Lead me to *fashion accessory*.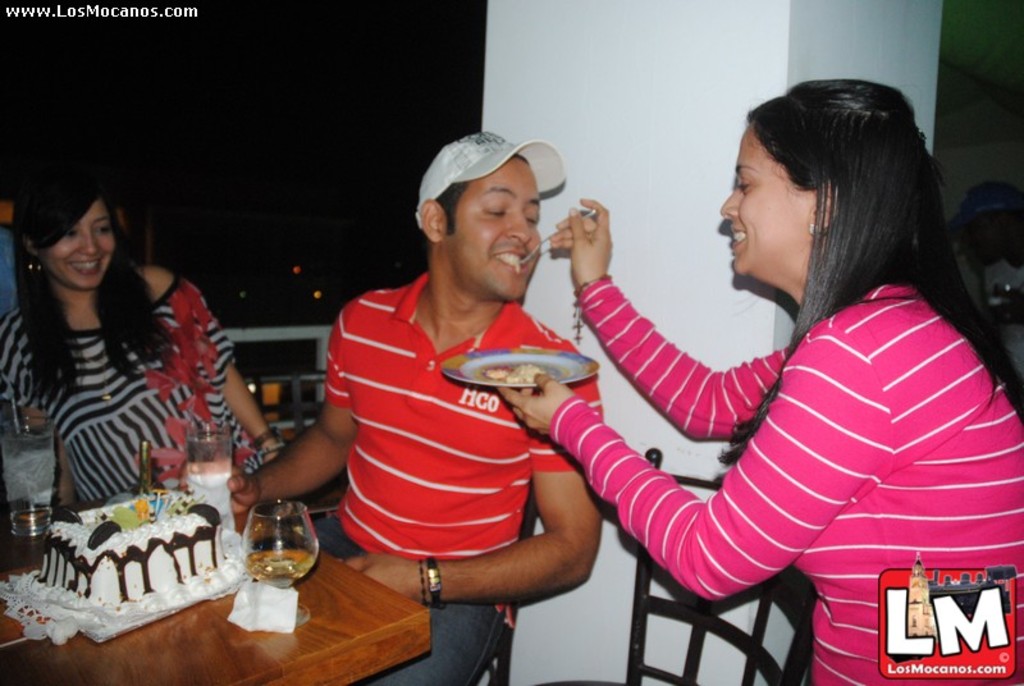
Lead to (247,421,279,451).
